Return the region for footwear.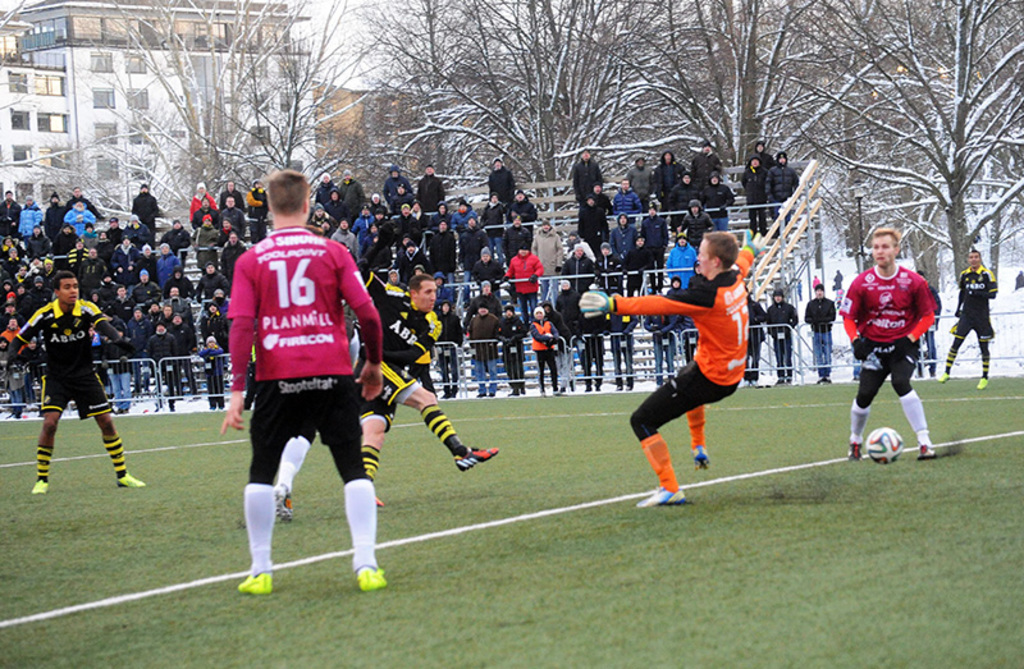
694:446:708:468.
